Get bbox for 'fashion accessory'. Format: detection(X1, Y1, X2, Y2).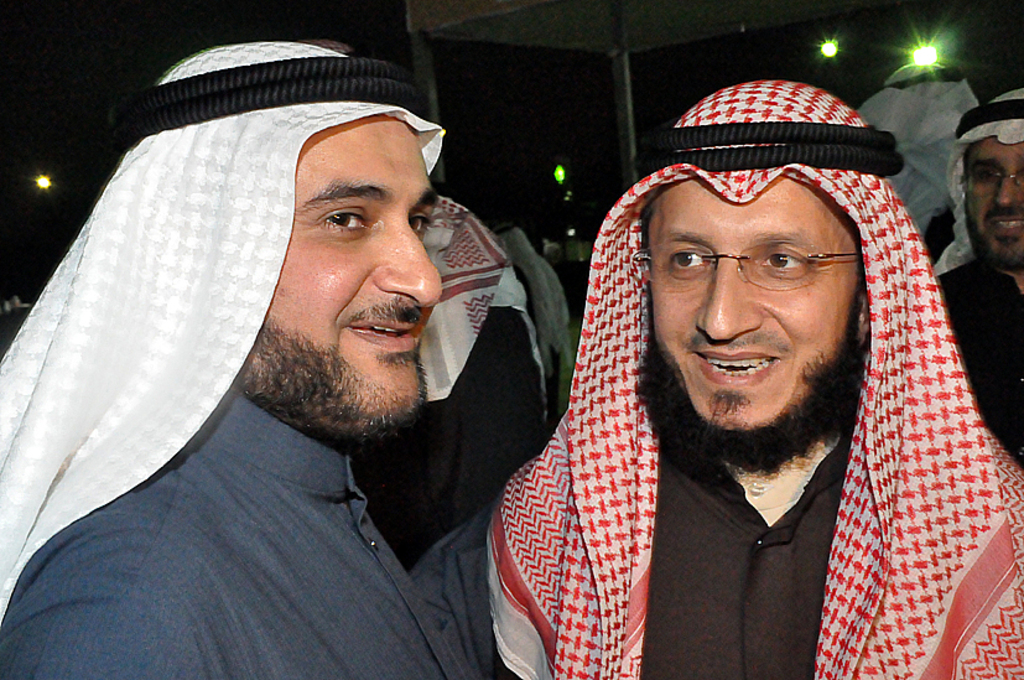
detection(931, 89, 1023, 280).
